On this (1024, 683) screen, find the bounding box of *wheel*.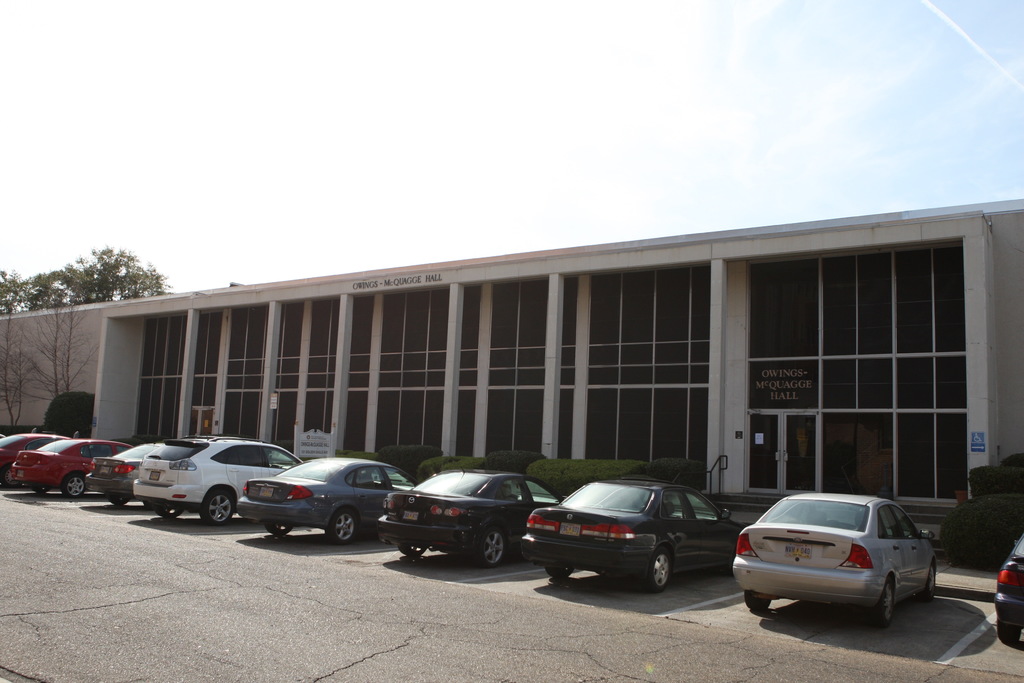
Bounding box: bbox=(63, 475, 84, 498).
